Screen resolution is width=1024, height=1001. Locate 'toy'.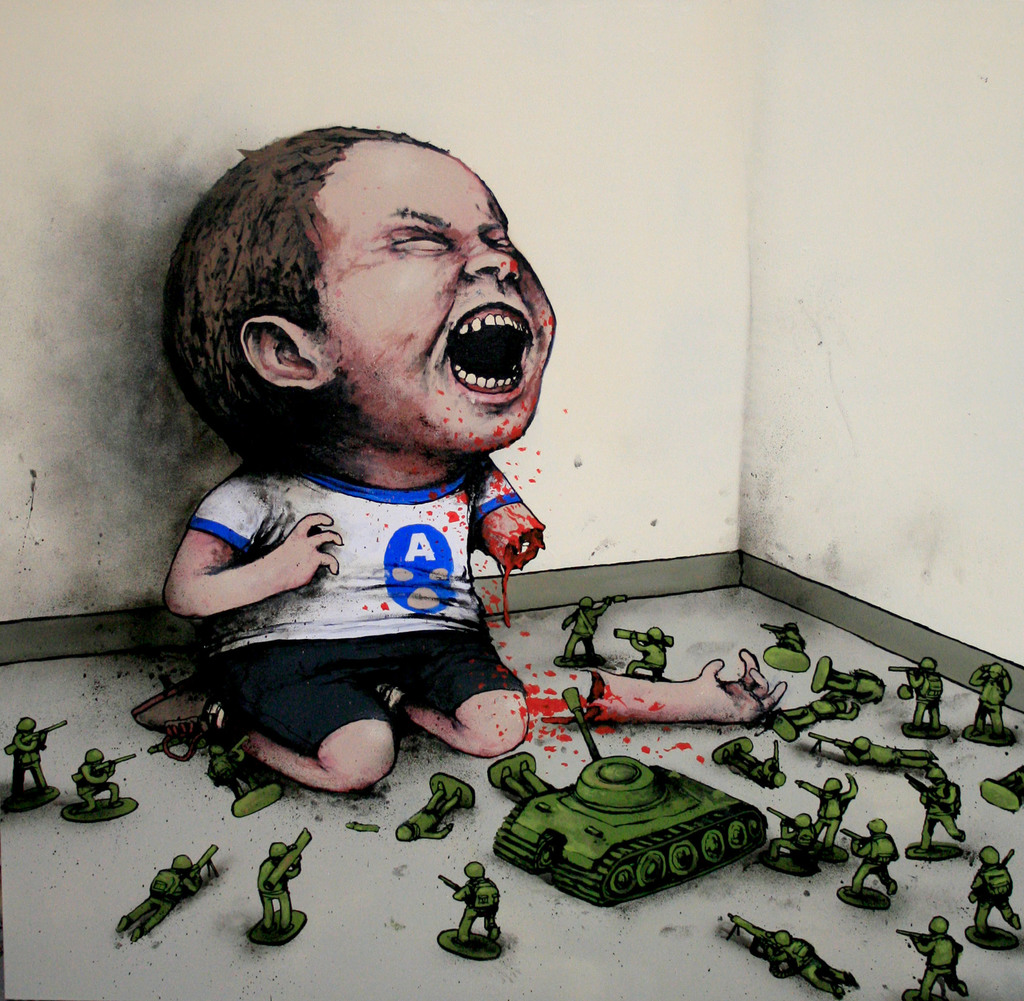
(440, 866, 516, 976).
